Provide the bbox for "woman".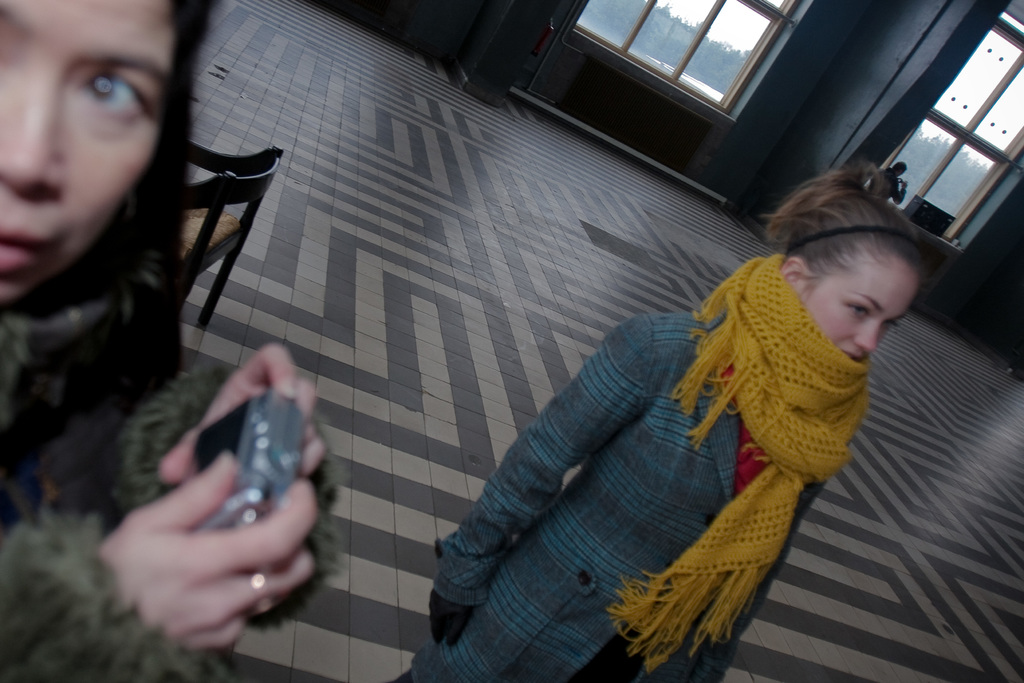
l=388, t=169, r=930, b=682.
